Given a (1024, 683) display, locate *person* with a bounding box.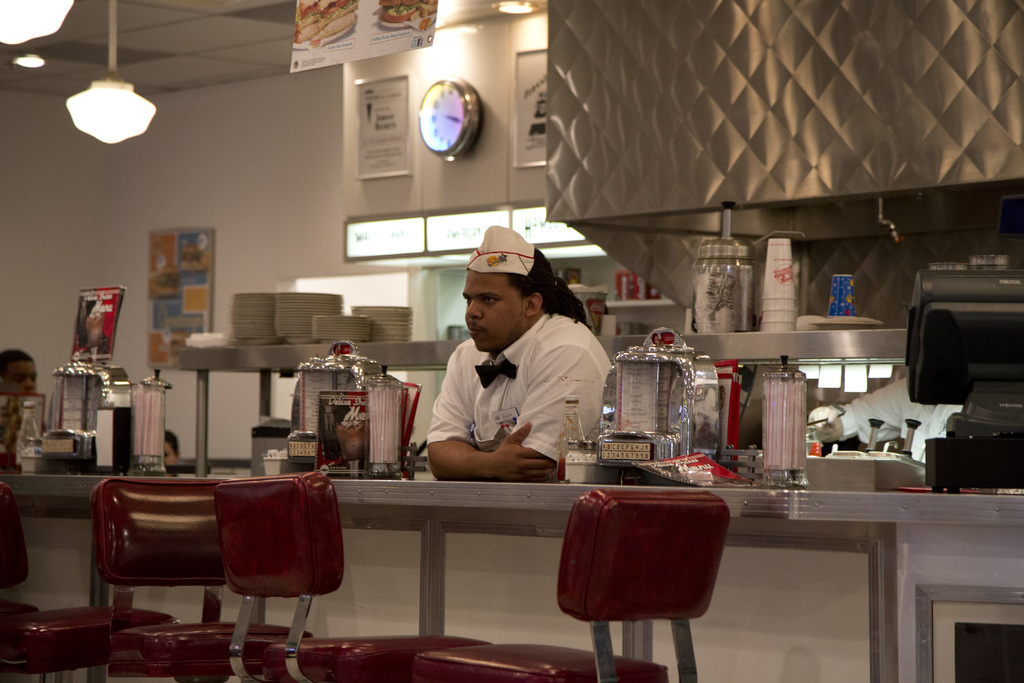
Located: rect(428, 243, 612, 484).
